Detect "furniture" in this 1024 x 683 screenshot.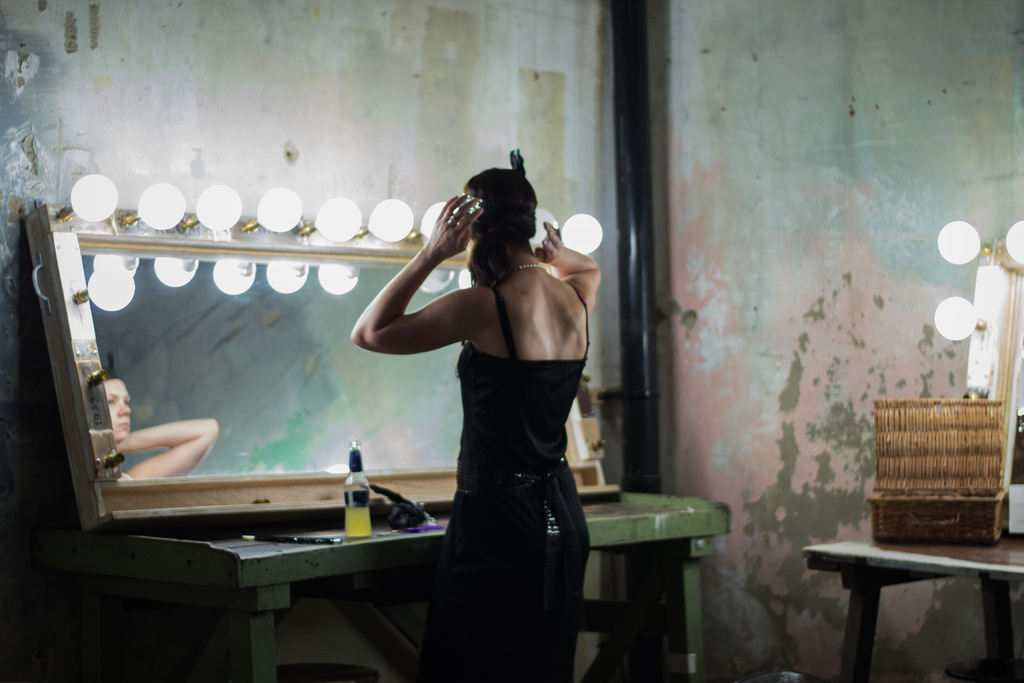
Detection: (x1=803, y1=533, x2=1023, y2=682).
